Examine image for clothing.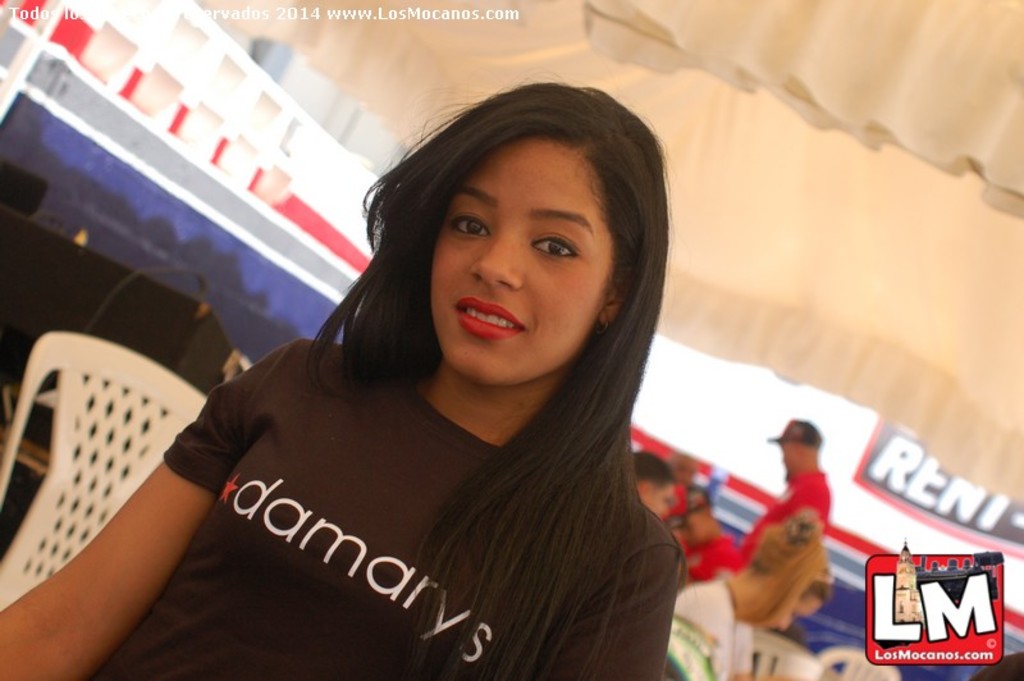
Examination result: select_region(55, 311, 707, 669).
